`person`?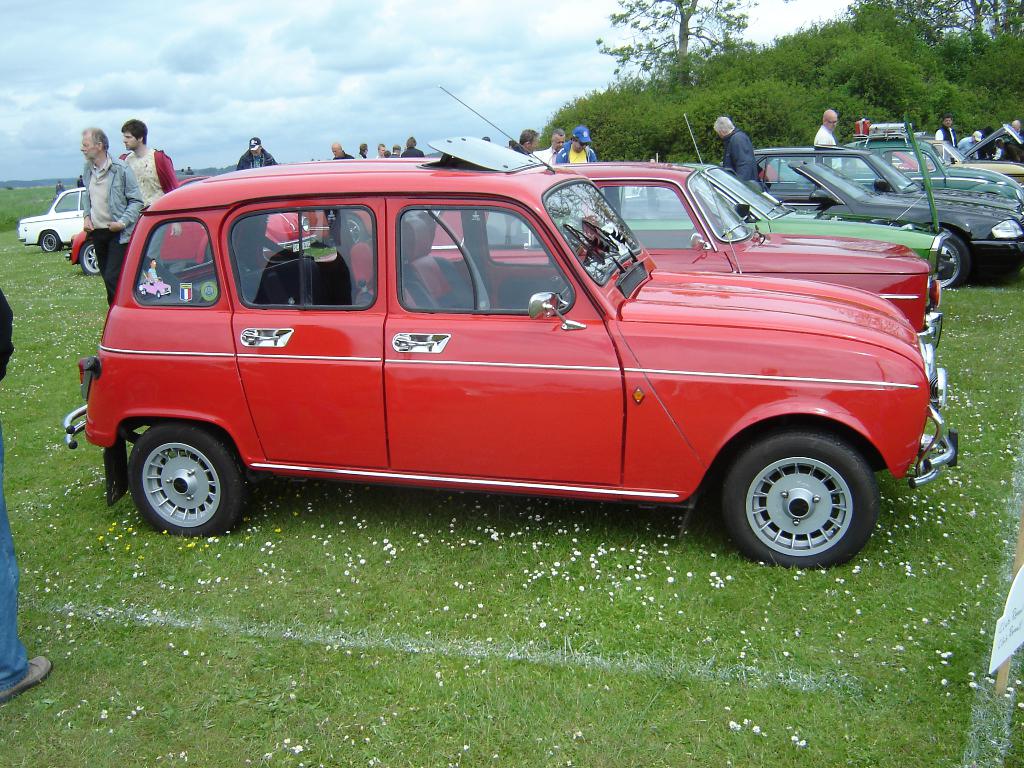
397,138,428,158
